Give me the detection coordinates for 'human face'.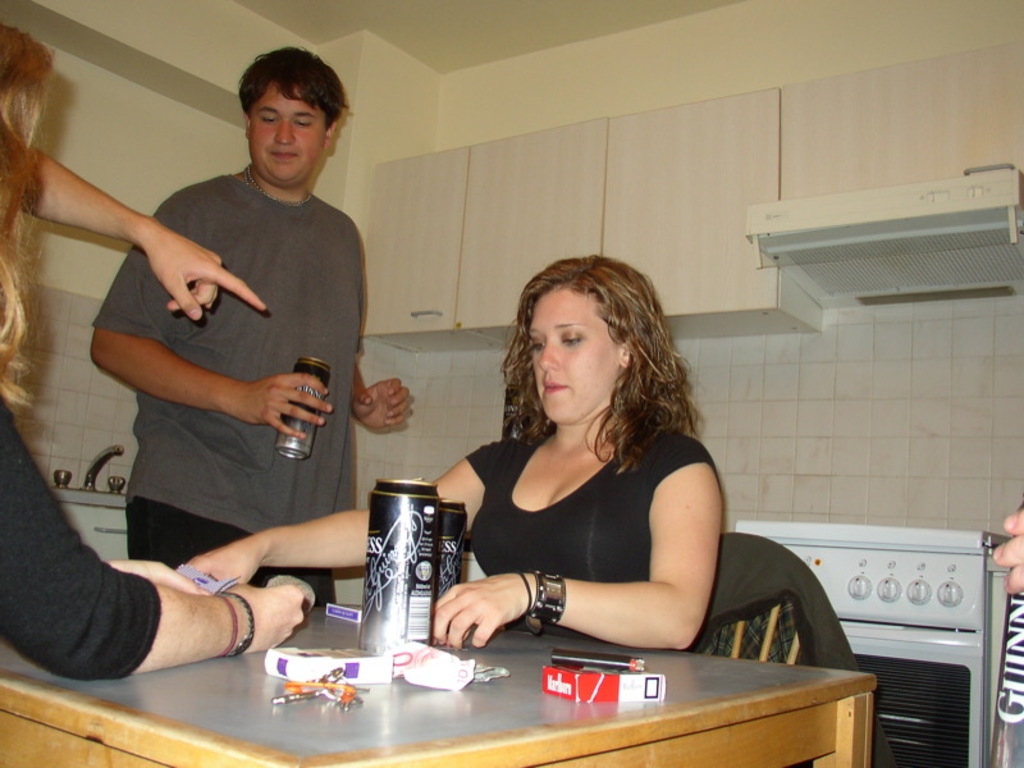
[x1=532, y1=283, x2=626, y2=425].
